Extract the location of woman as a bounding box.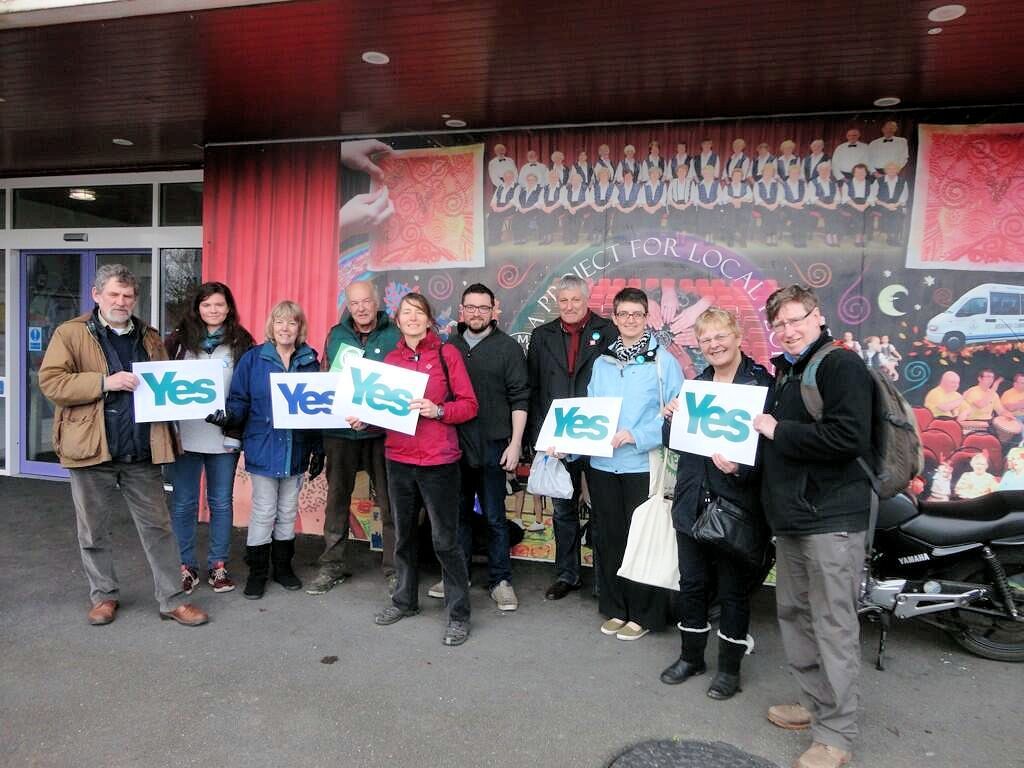
[199,301,319,602].
